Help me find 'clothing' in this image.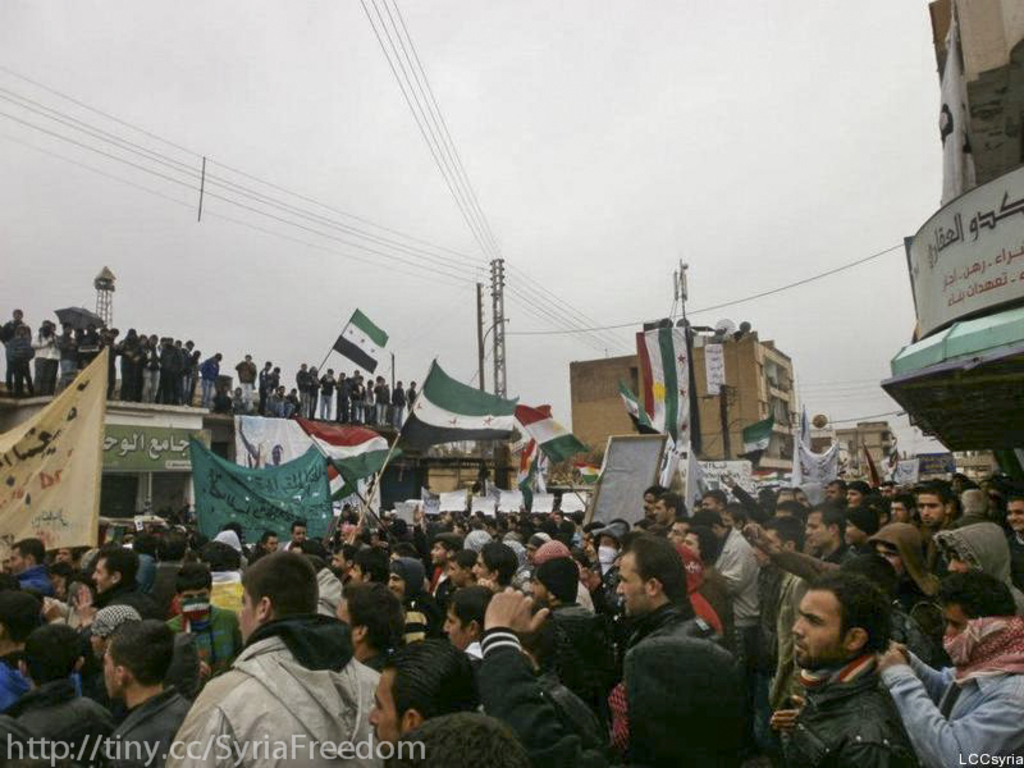
Found it: left=182, top=607, right=374, bottom=767.
